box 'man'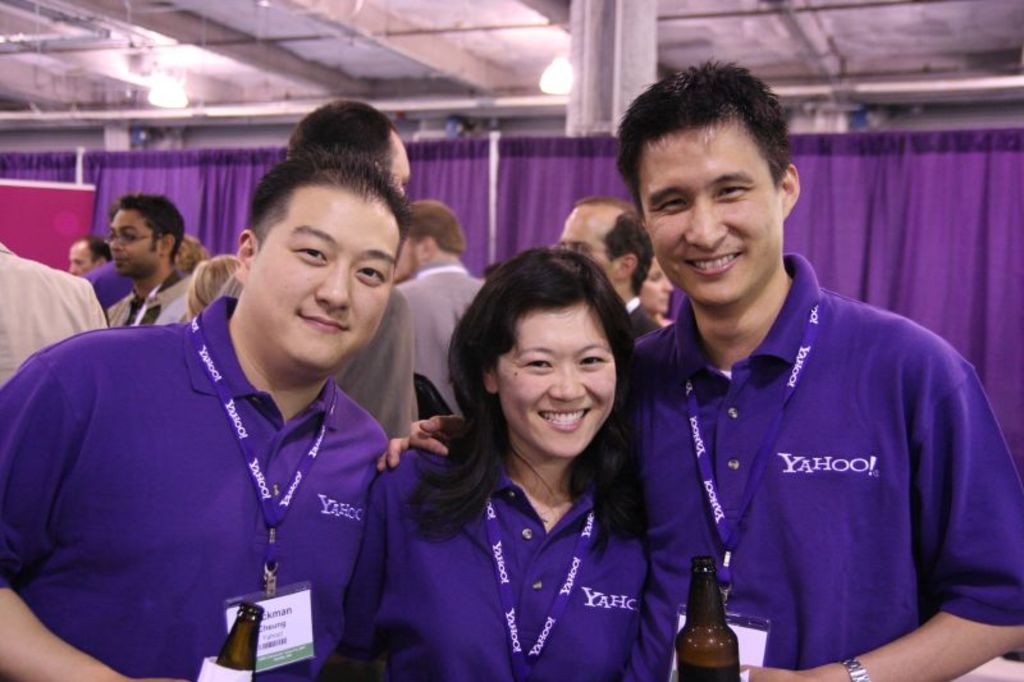
Rect(390, 196, 486, 416)
